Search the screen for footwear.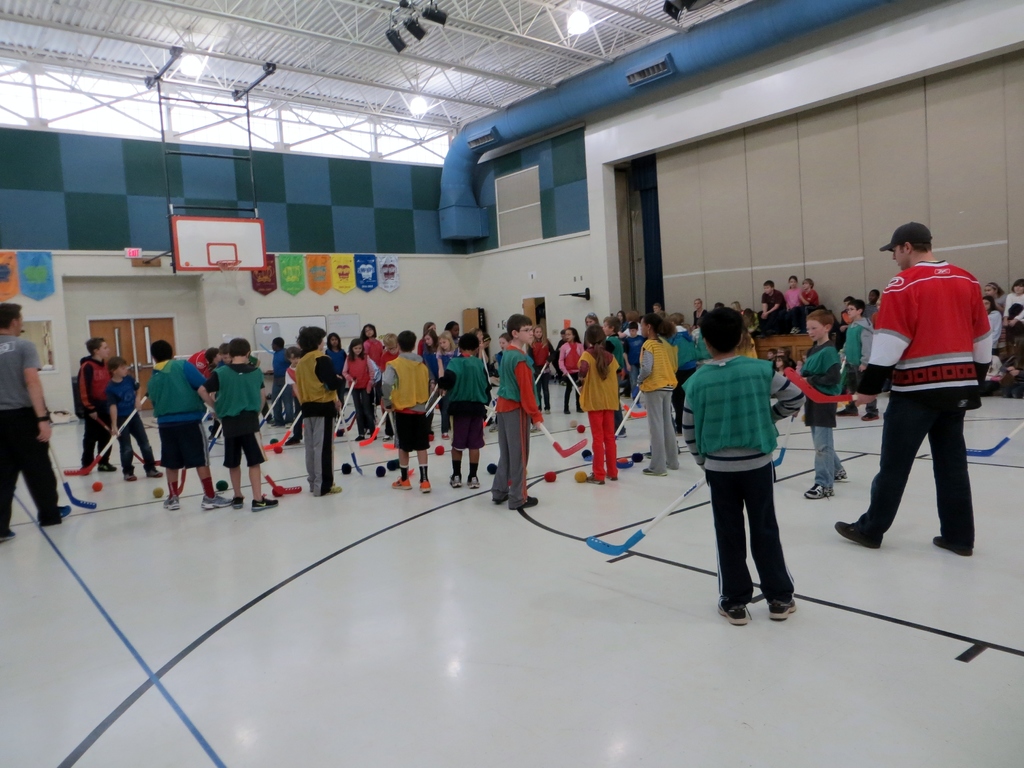
Found at 228 496 243 509.
